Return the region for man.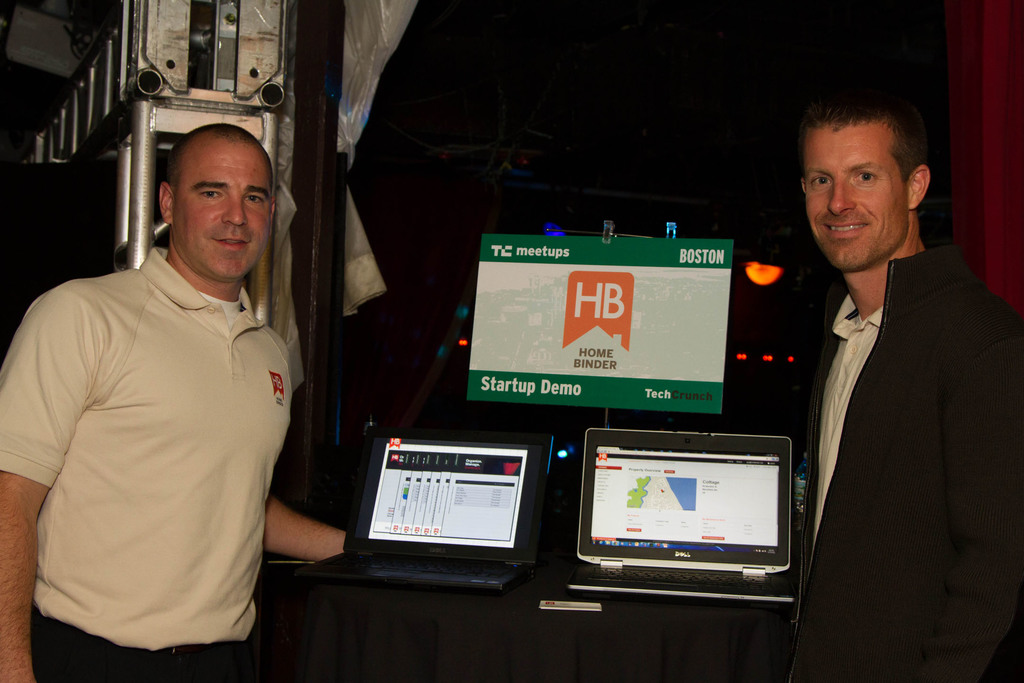
[796,102,1023,682].
